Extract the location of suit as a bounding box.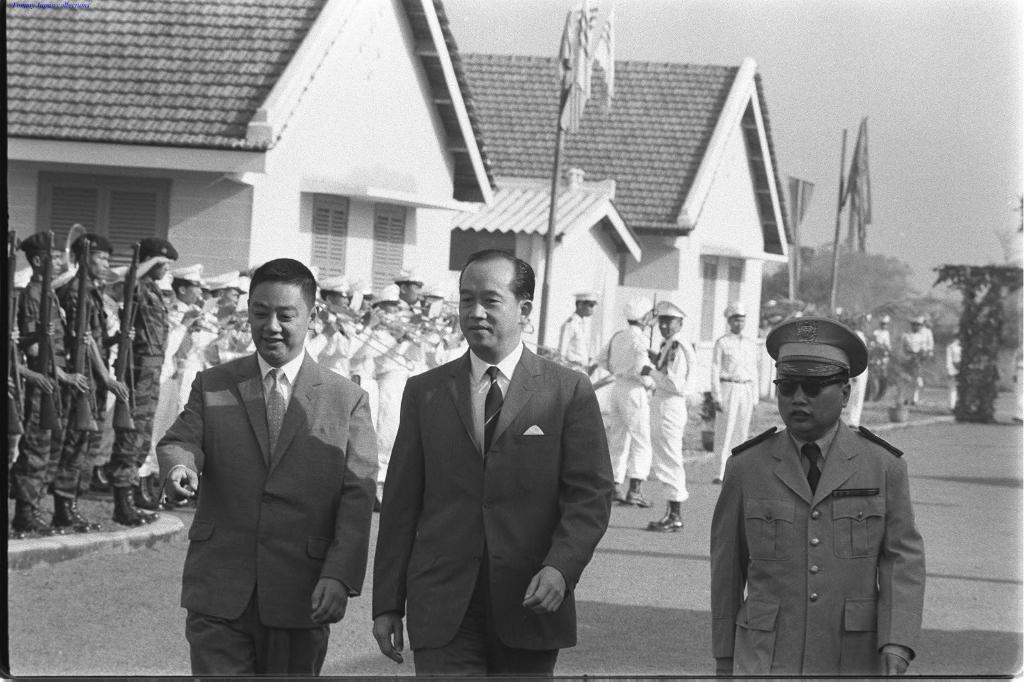
l=156, t=346, r=376, b=681.
